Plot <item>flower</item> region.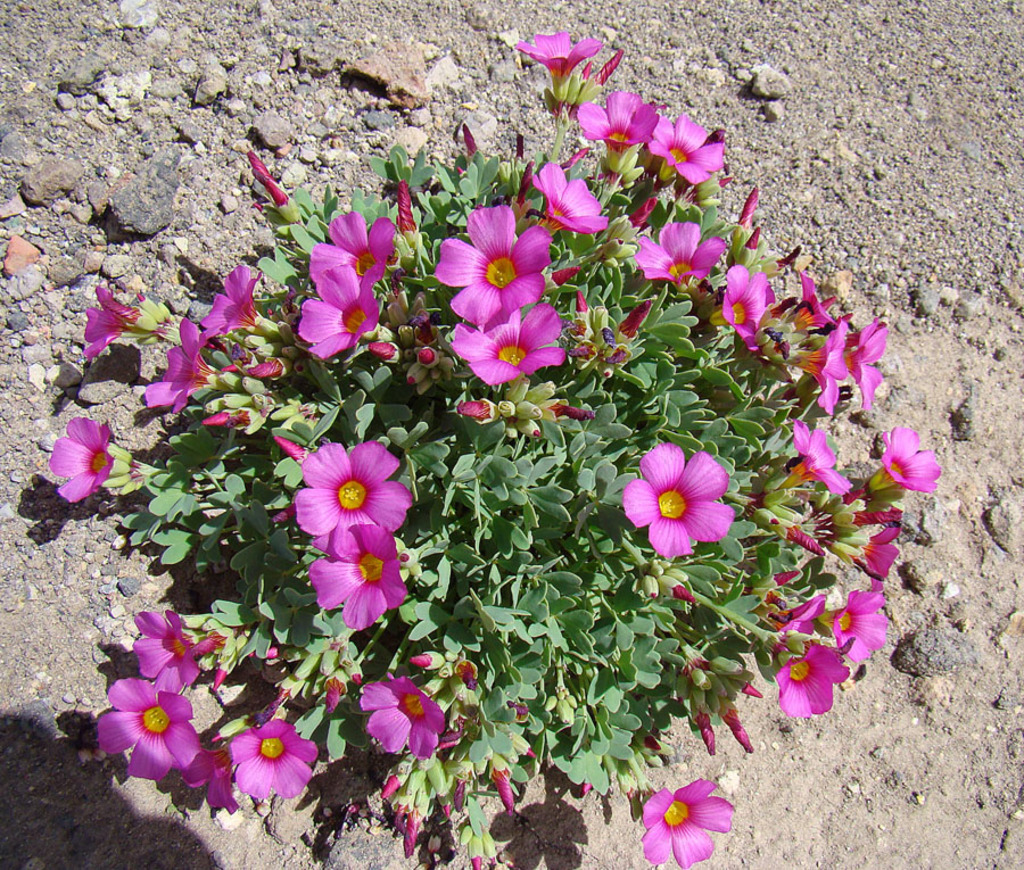
Plotted at locate(295, 440, 410, 550).
